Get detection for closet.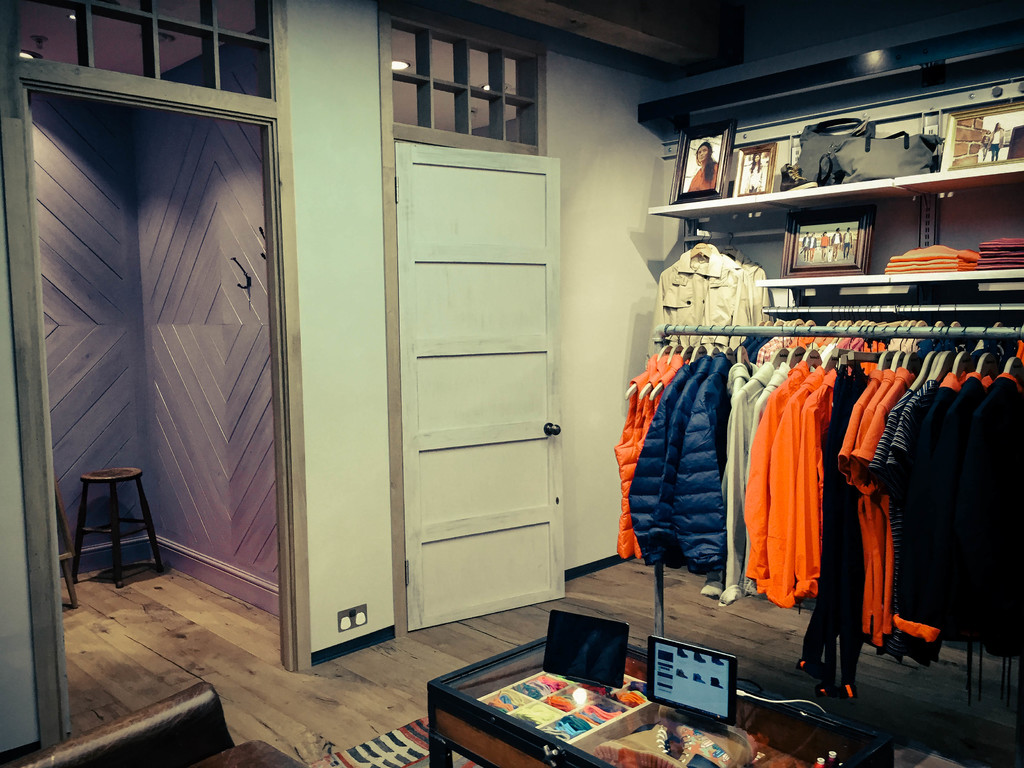
Detection: <bbox>612, 17, 1023, 710</bbox>.
